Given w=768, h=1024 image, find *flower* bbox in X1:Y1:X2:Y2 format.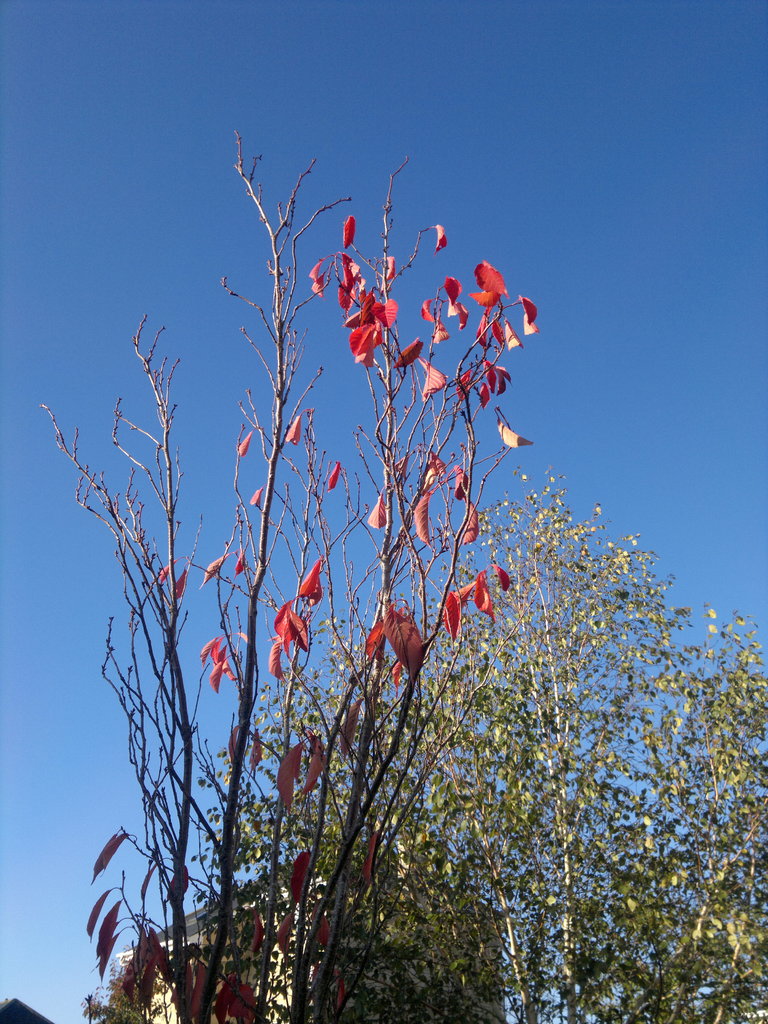
341:287:403:382.
